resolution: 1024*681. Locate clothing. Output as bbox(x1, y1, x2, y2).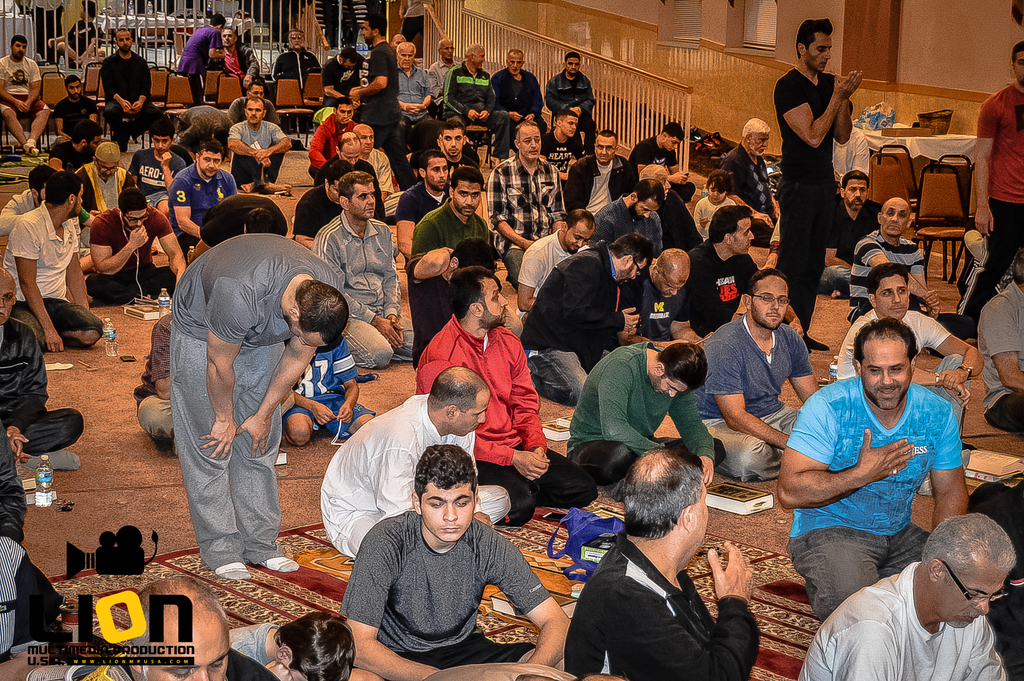
bbox(97, 46, 164, 149).
